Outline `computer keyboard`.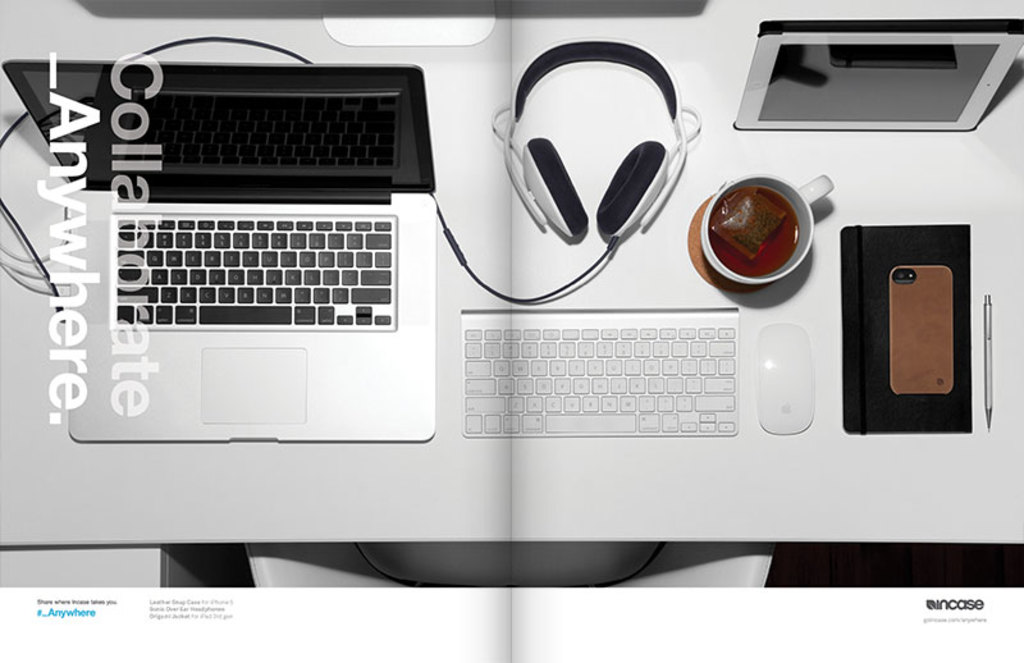
Outline: 465, 307, 736, 444.
